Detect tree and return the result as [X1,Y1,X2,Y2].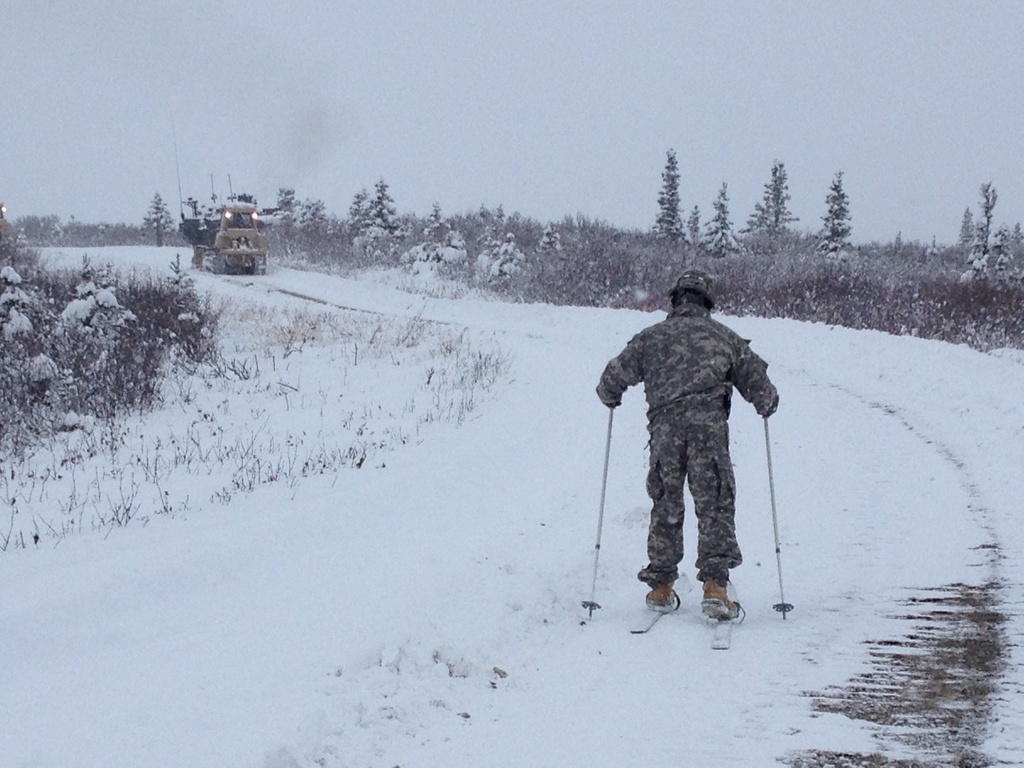
[372,177,408,241].
